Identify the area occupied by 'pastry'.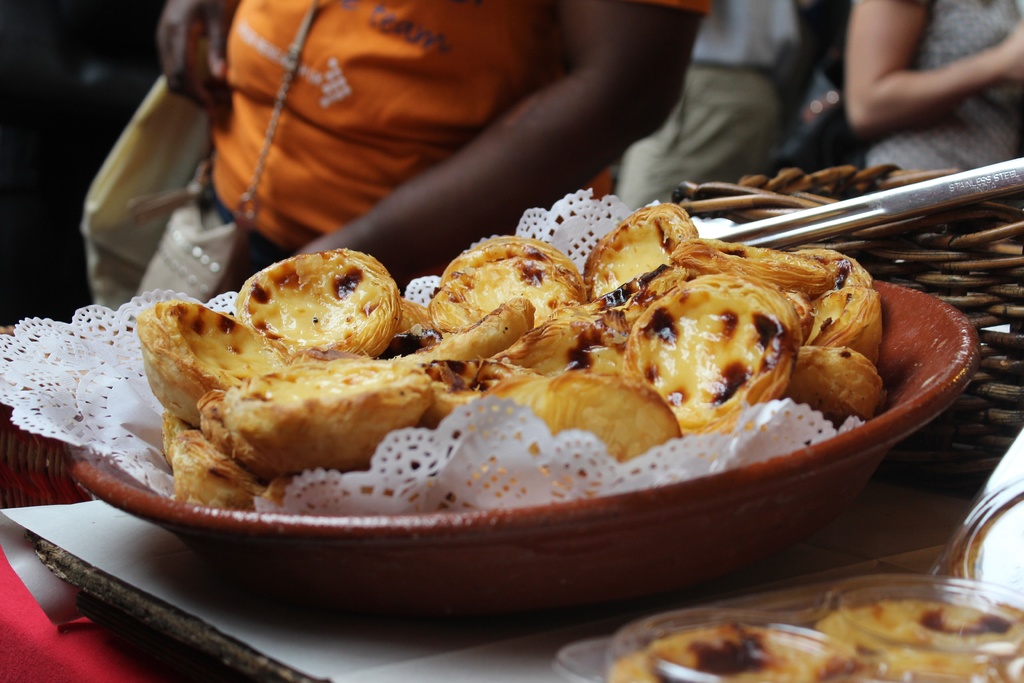
Area: 212 254 401 361.
